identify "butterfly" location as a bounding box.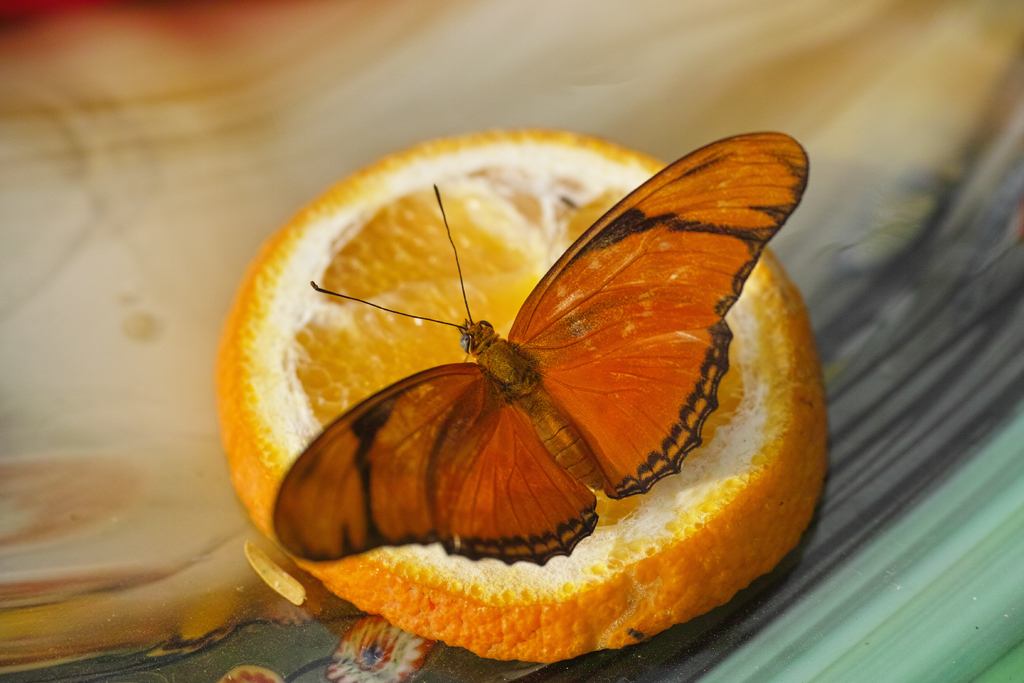
box(226, 123, 827, 682).
